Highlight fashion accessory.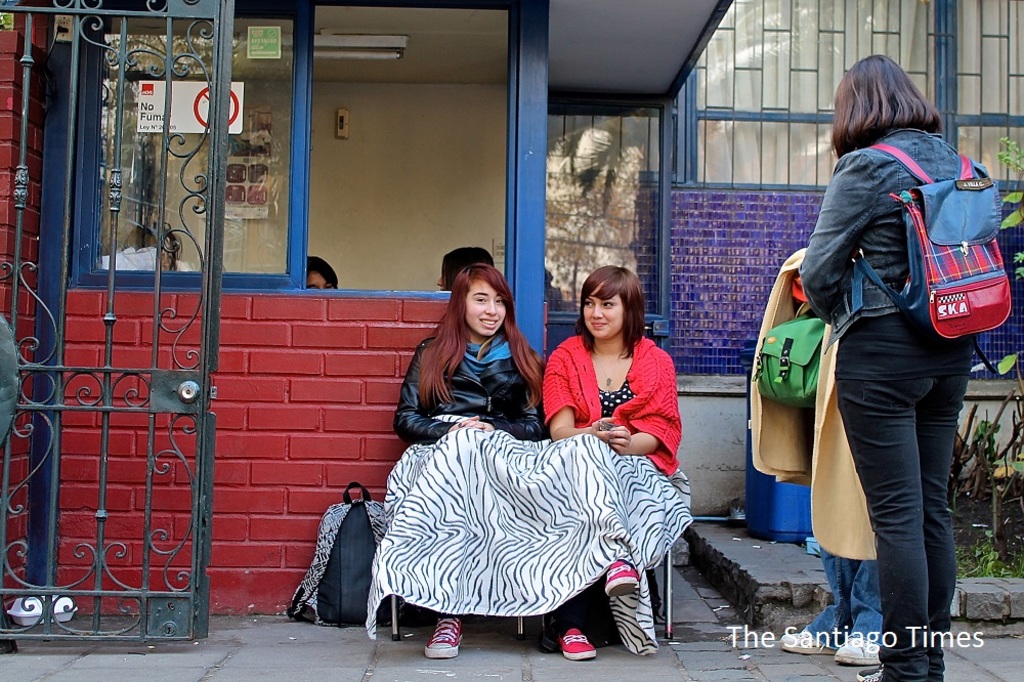
Highlighted region: {"left": 836, "top": 634, "right": 883, "bottom": 665}.
